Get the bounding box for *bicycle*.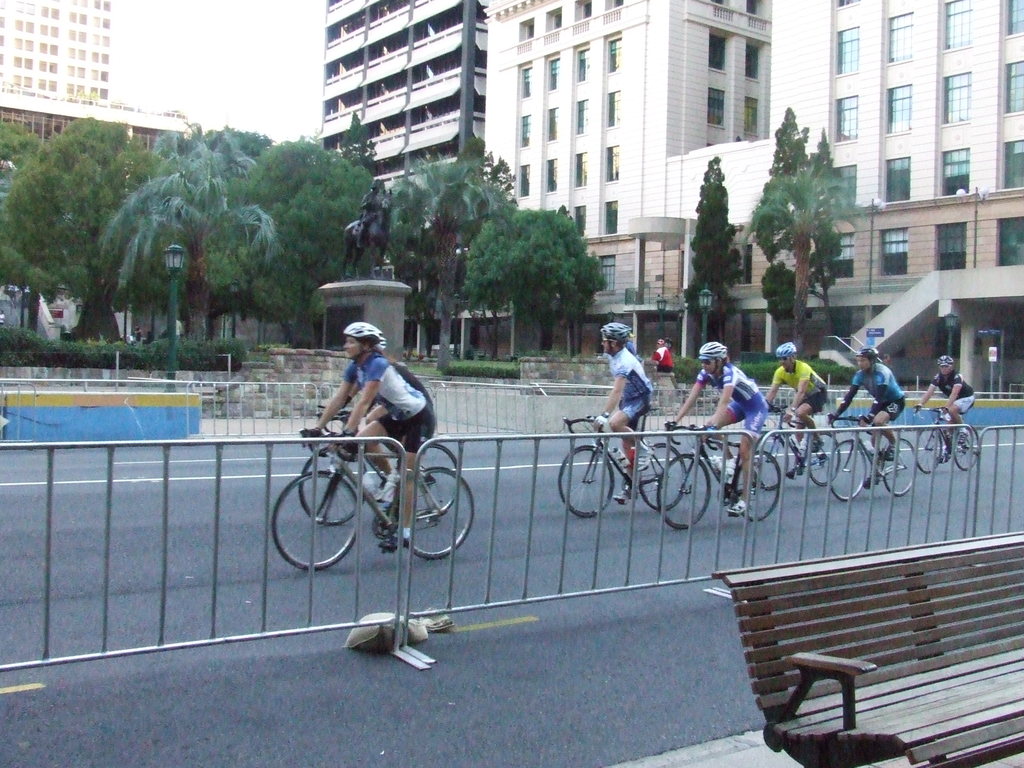
913:403:981:474.
